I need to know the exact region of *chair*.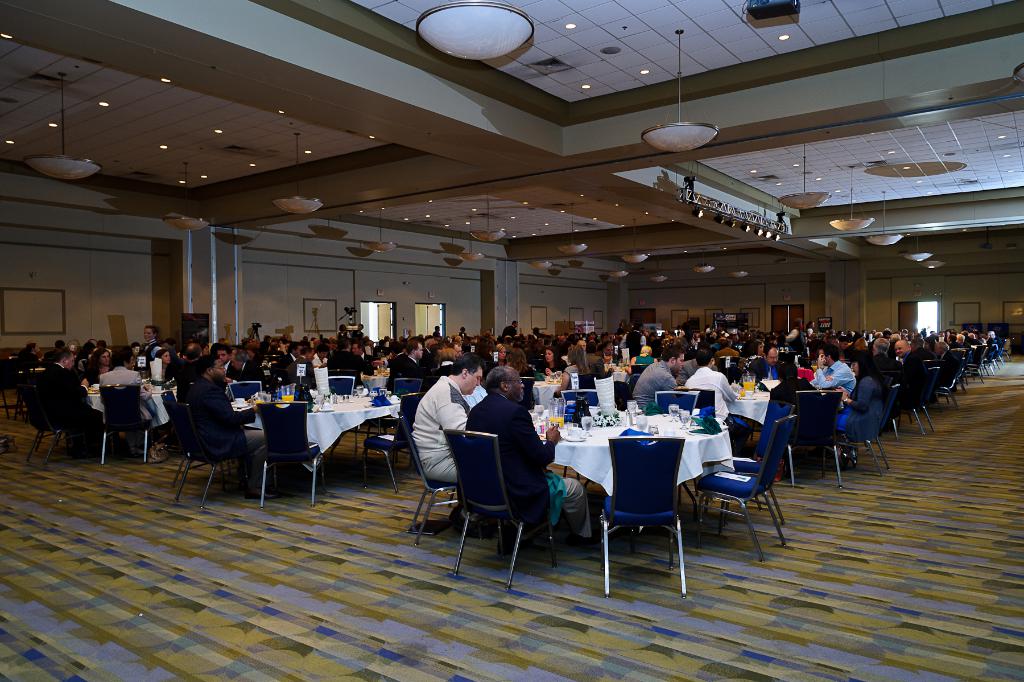
Region: <region>668, 385, 719, 417</region>.
